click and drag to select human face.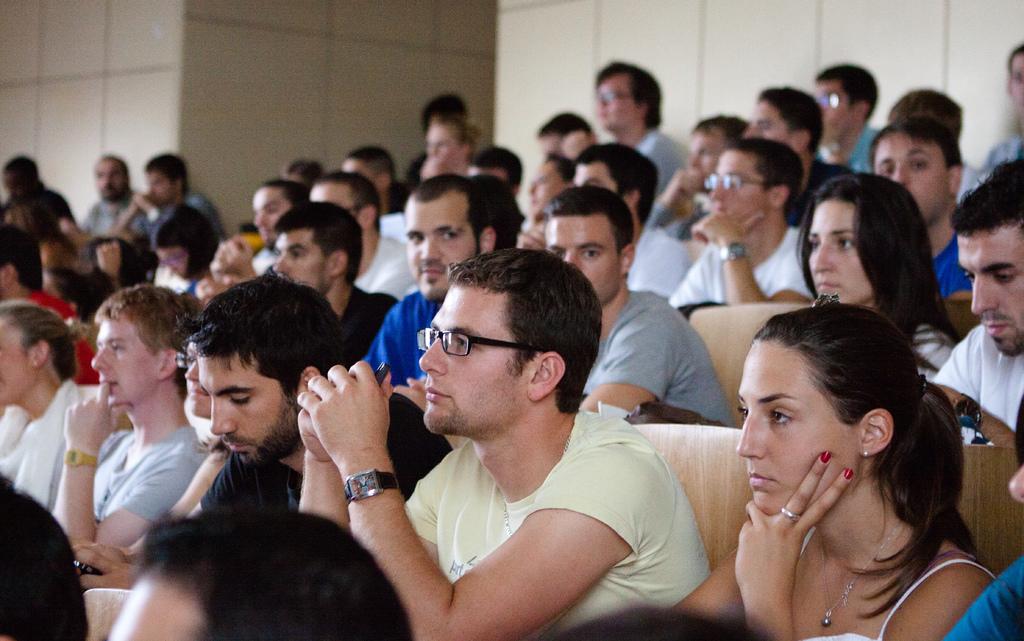
Selection: <box>741,341,851,514</box>.
